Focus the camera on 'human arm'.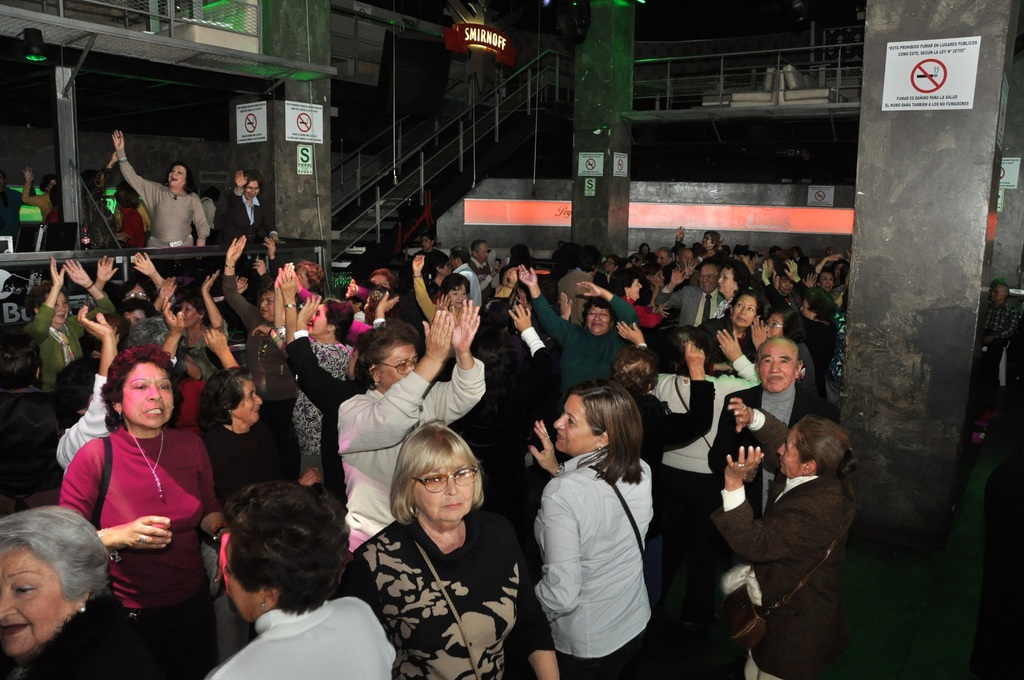
Focus region: box=[719, 324, 764, 386].
